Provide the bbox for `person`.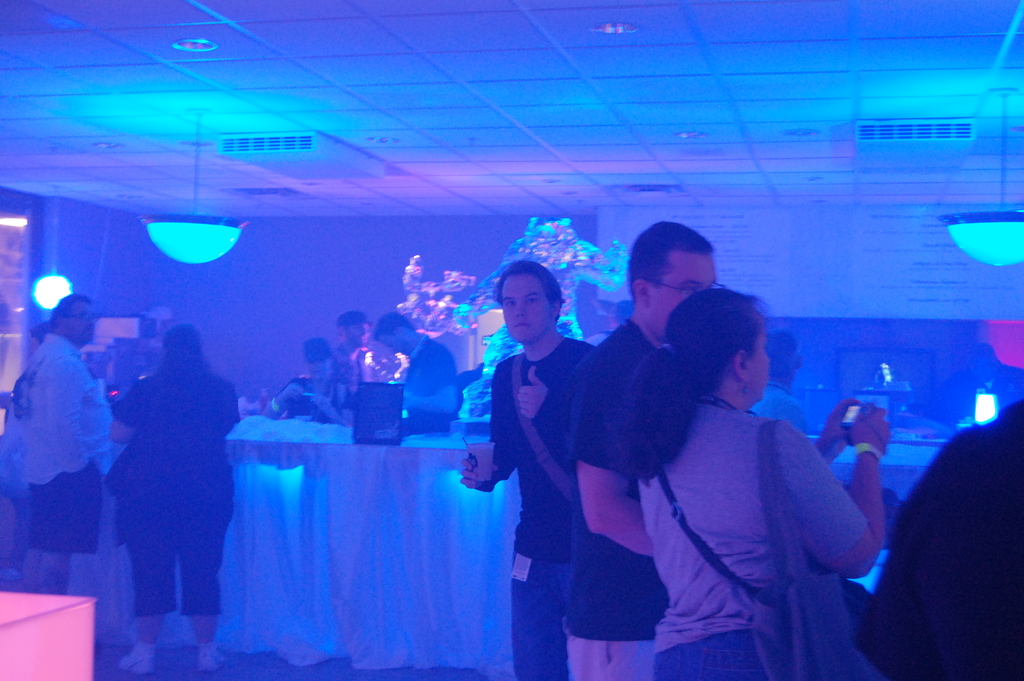
564:217:728:680.
